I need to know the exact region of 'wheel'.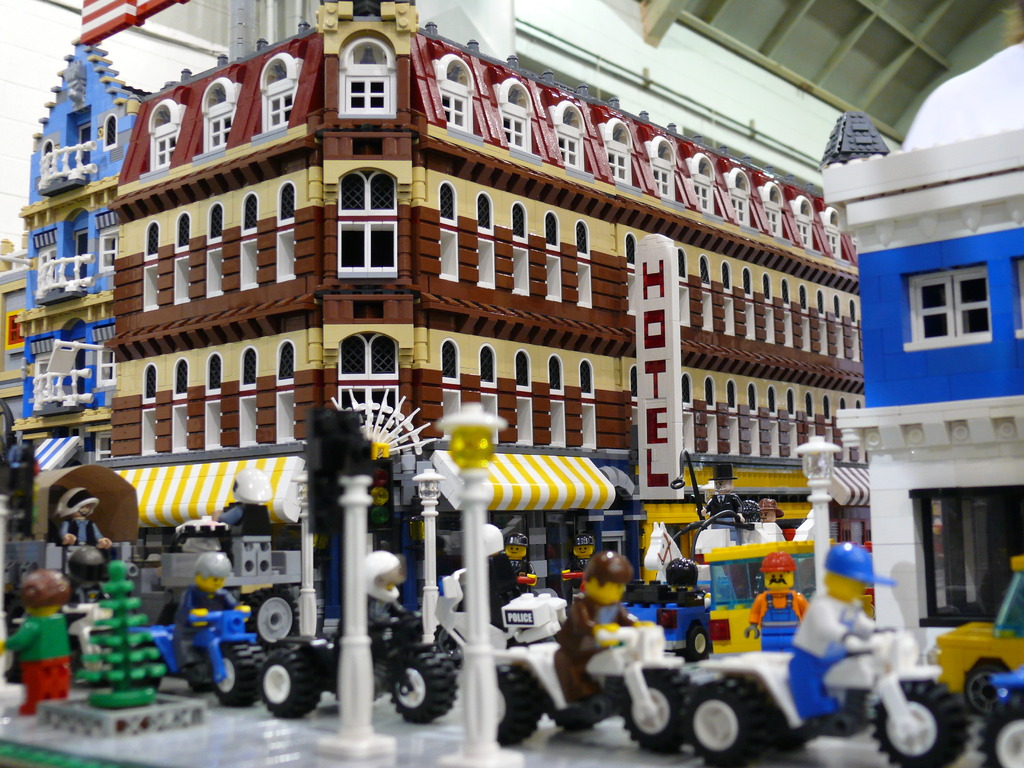
Region: crop(189, 675, 219, 691).
